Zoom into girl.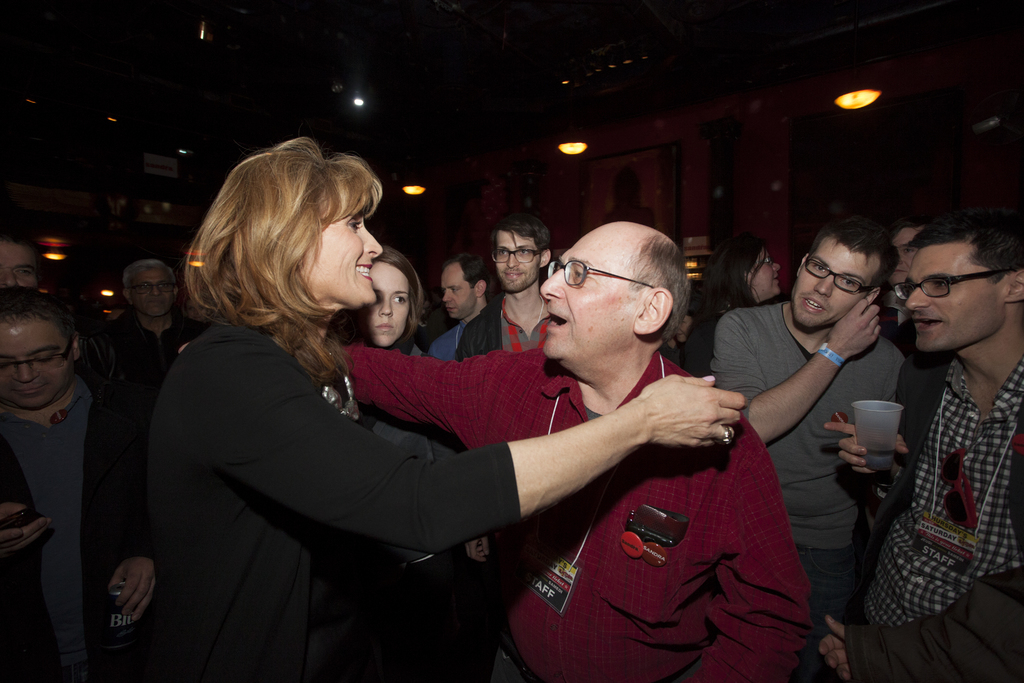
Zoom target: locate(148, 130, 726, 679).
